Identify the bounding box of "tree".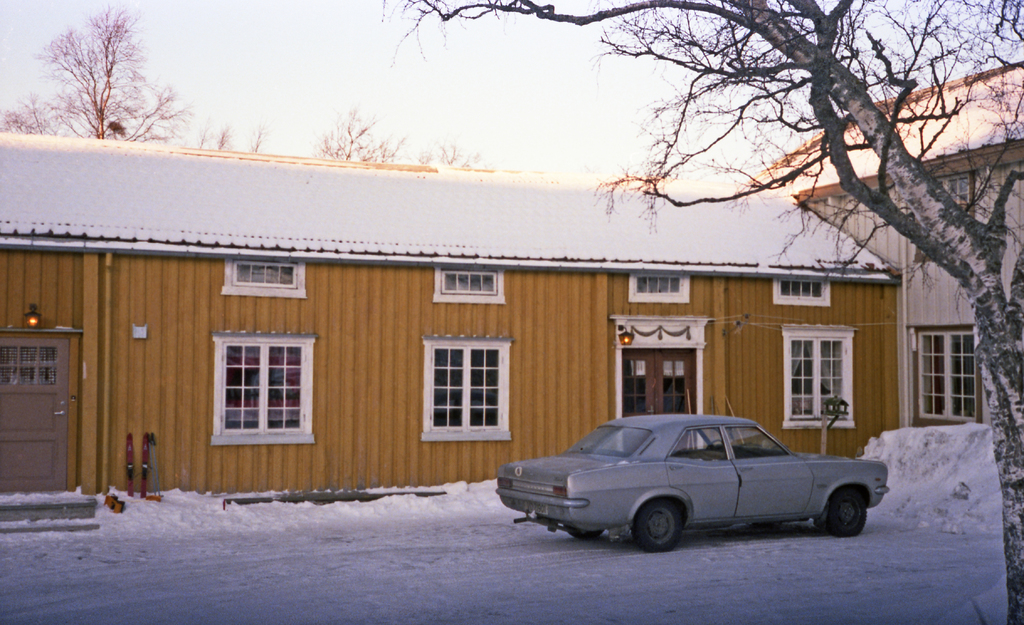
[left=33, top=21, right=170, bottom=137].
